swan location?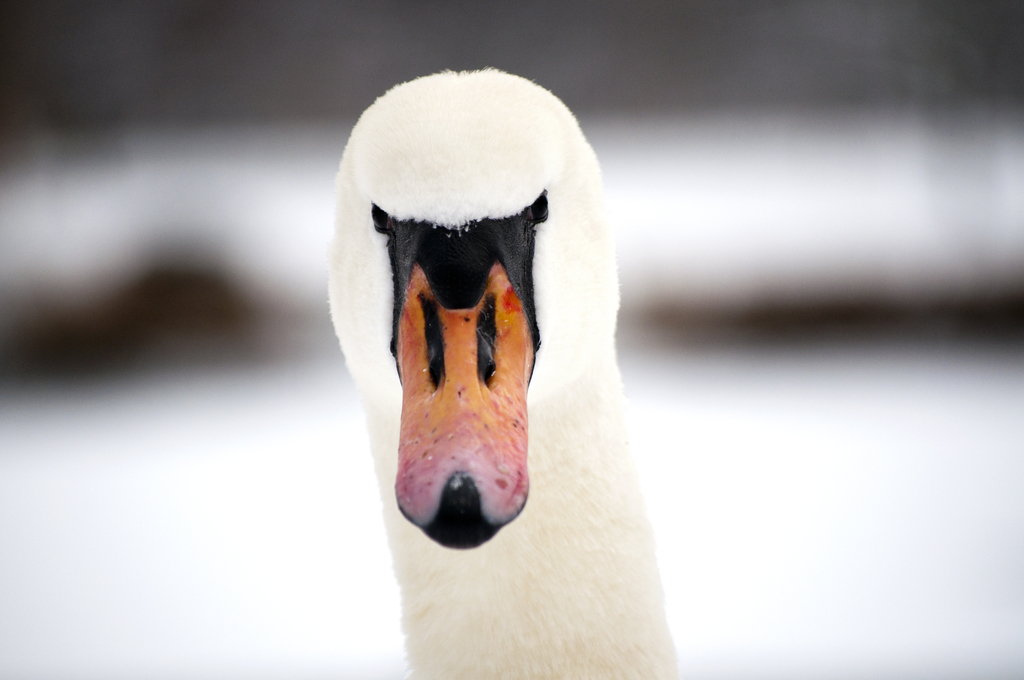
300, 69, 658, 588
